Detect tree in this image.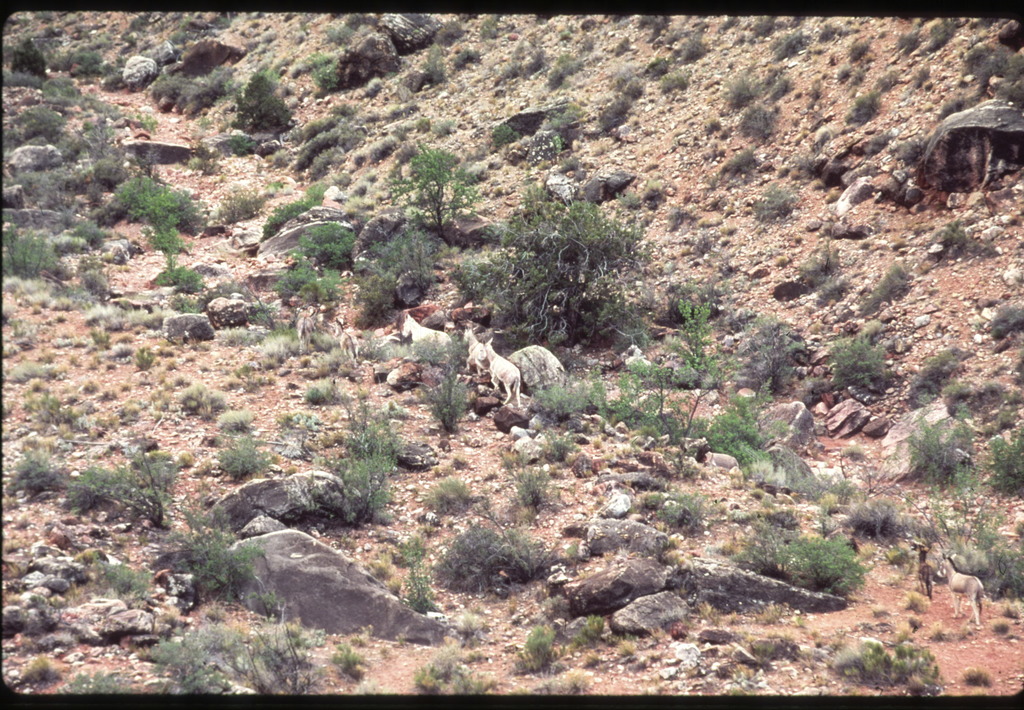
Detection: <region>226, 72, 291, 130</region>.
